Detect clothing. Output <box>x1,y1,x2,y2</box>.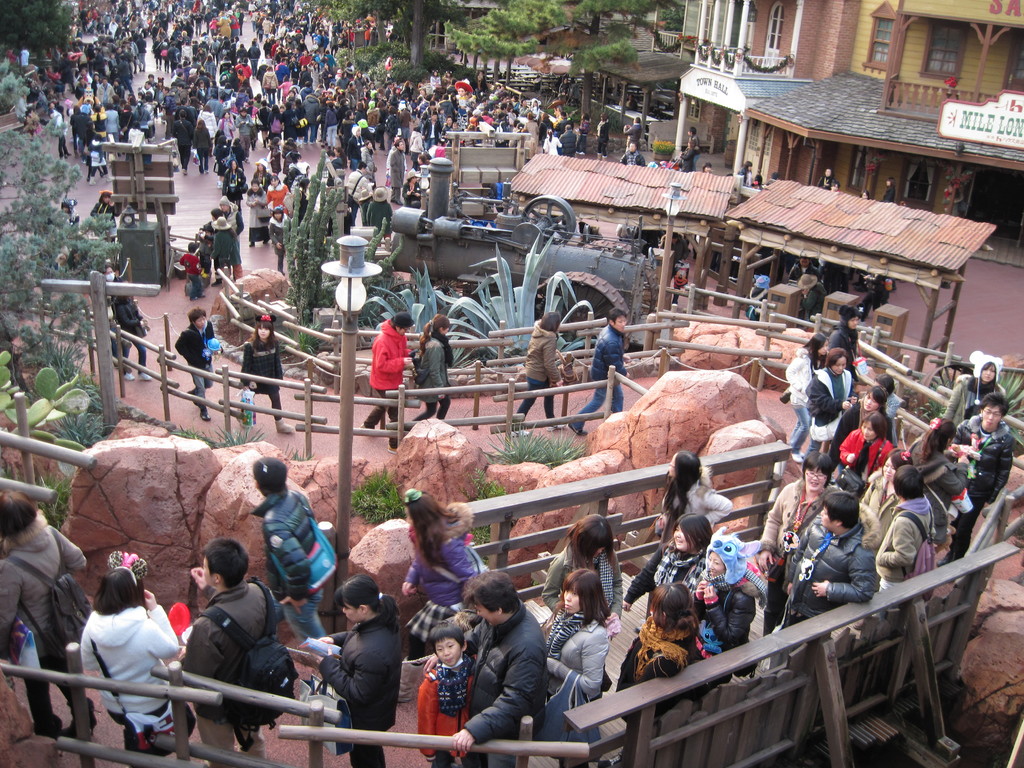
<box>809,368,850,451</box>.
